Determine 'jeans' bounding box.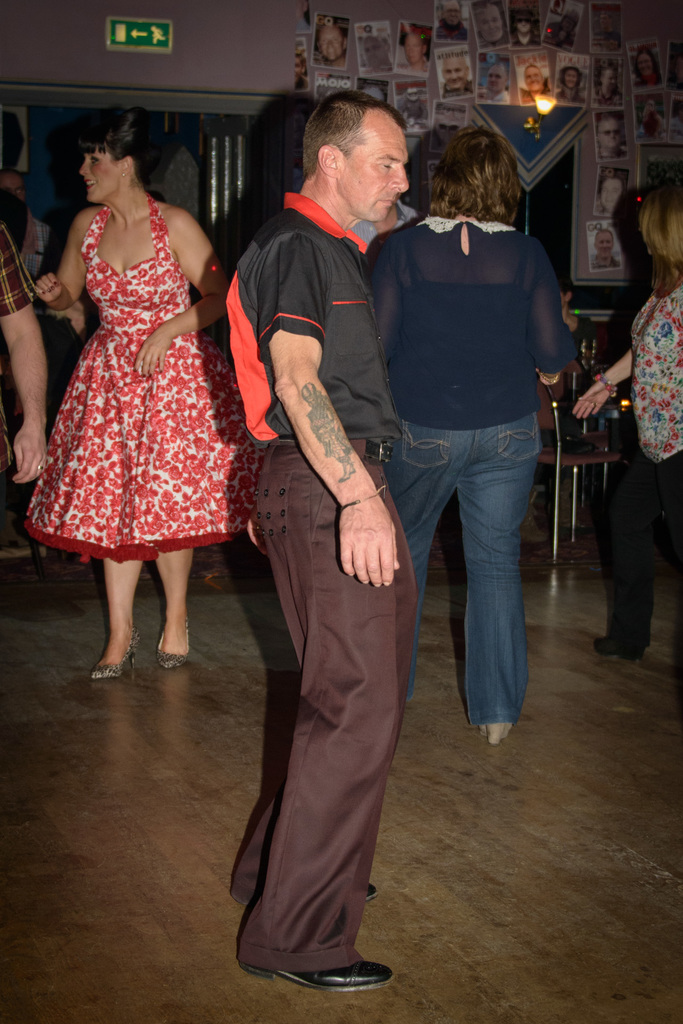
Determined: [left=385, top=412, right=538, bottom=726].
